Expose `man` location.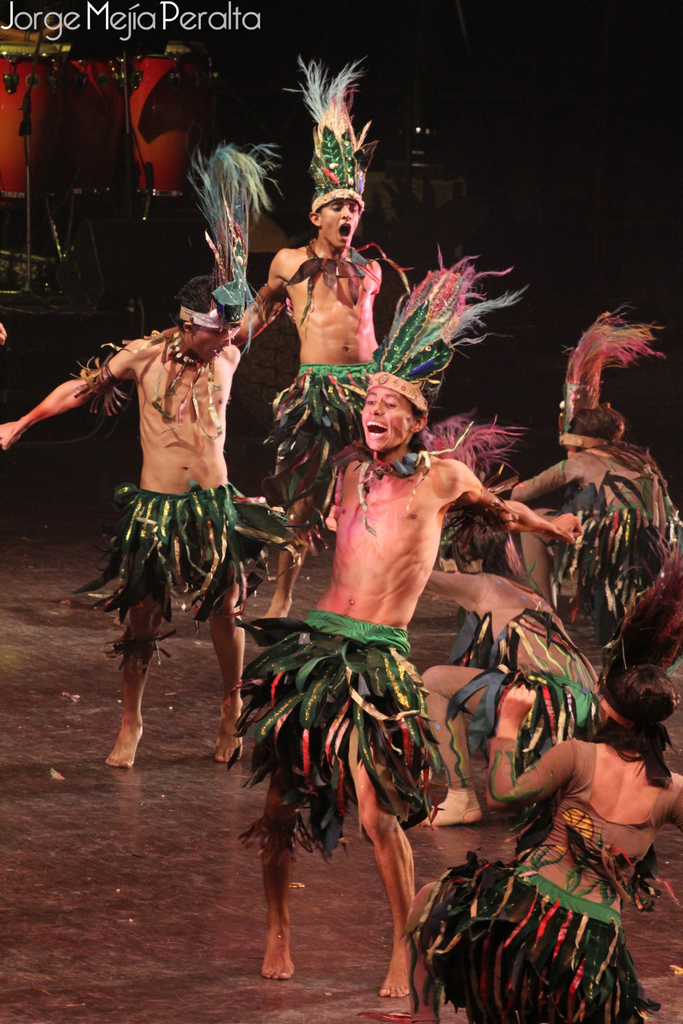
Exposed at [x1=422, y1=550, x2=615, y2=831].
